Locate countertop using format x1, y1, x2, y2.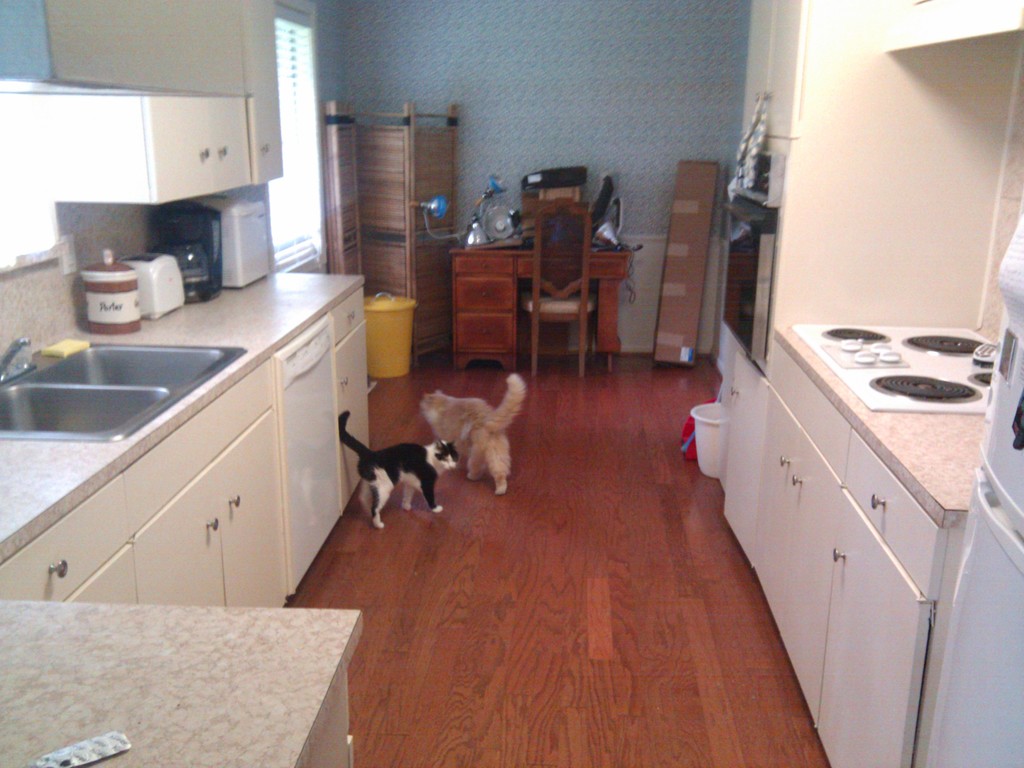
1, 260, 367, 767.
